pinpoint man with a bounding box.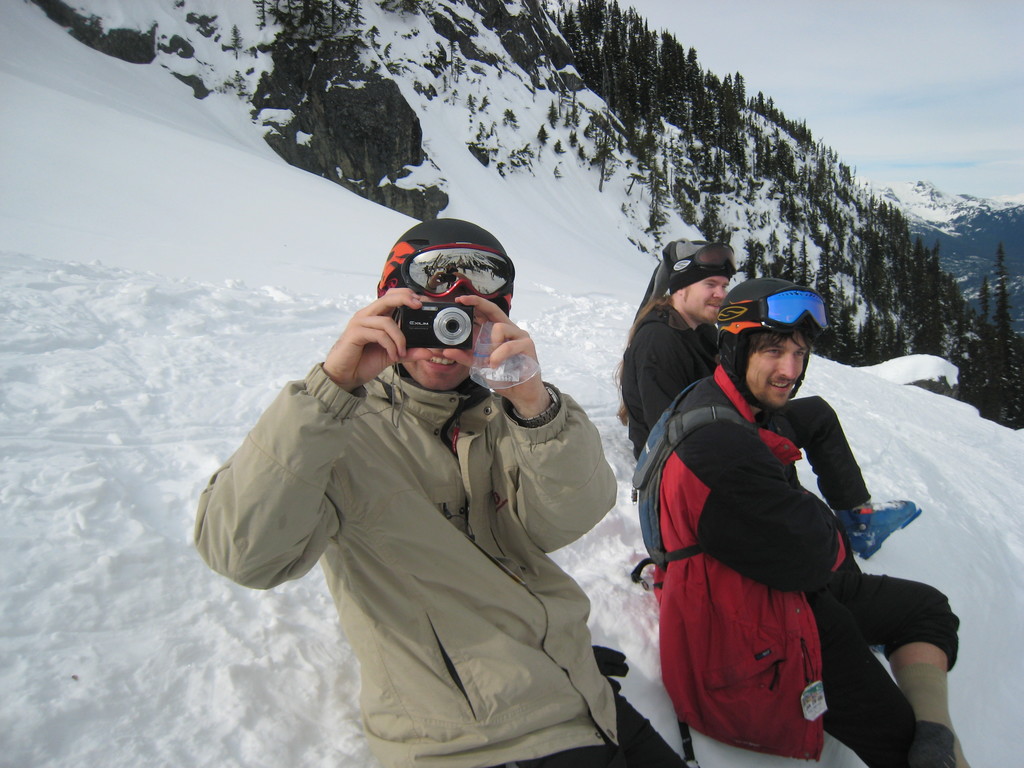
<region>188, 220, 684, 767</region>.
